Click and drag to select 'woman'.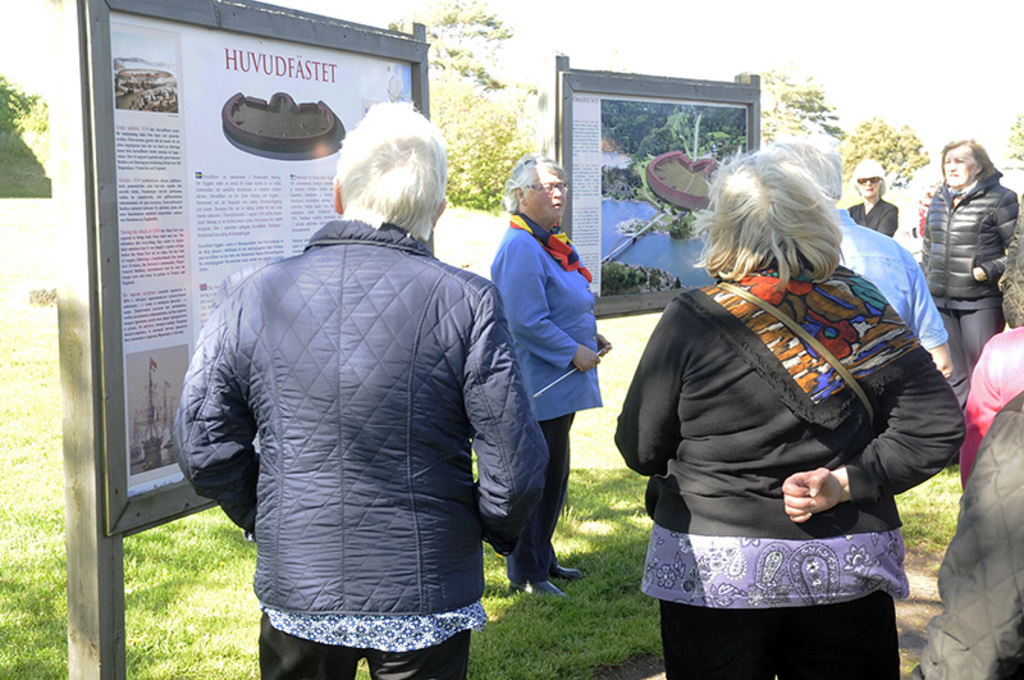
Selection: 493:154:611:597.
